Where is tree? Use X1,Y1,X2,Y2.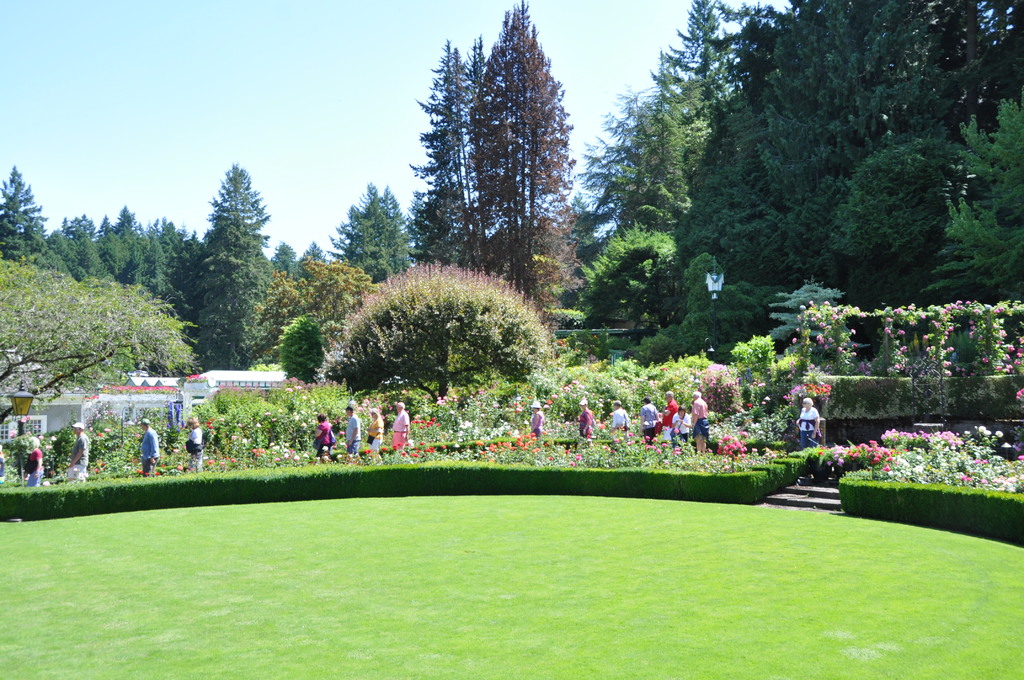
0,166,47,264.
